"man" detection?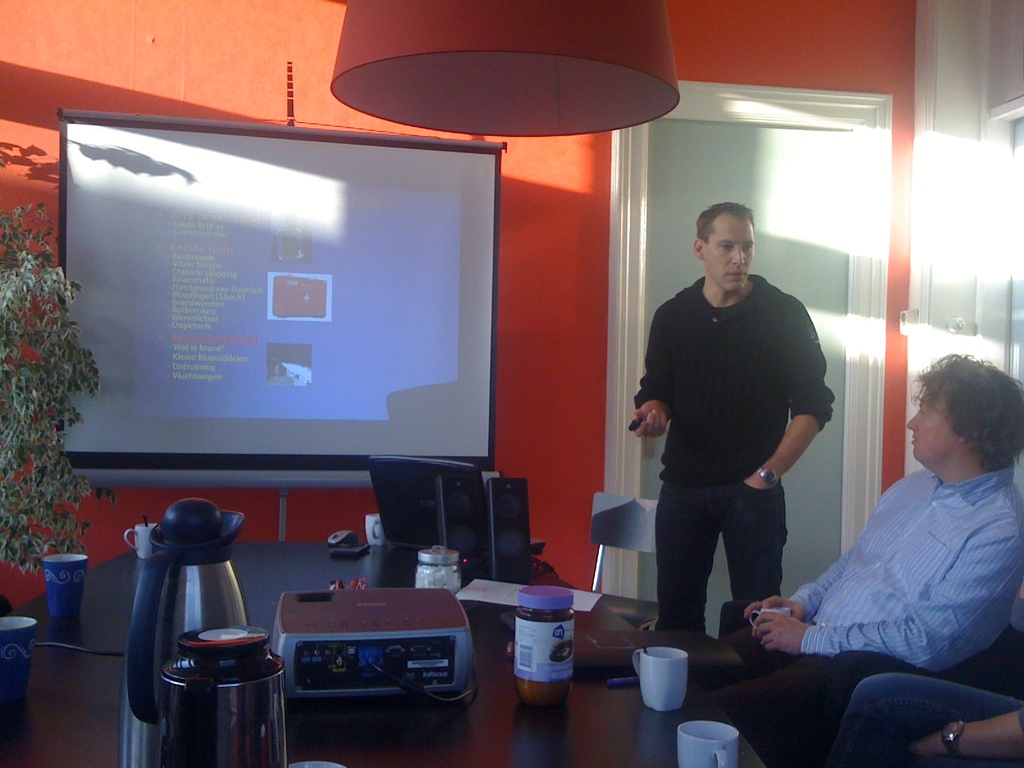
{"x1": 724, "y1": 351, "x2": 1023, "y2": 732}
